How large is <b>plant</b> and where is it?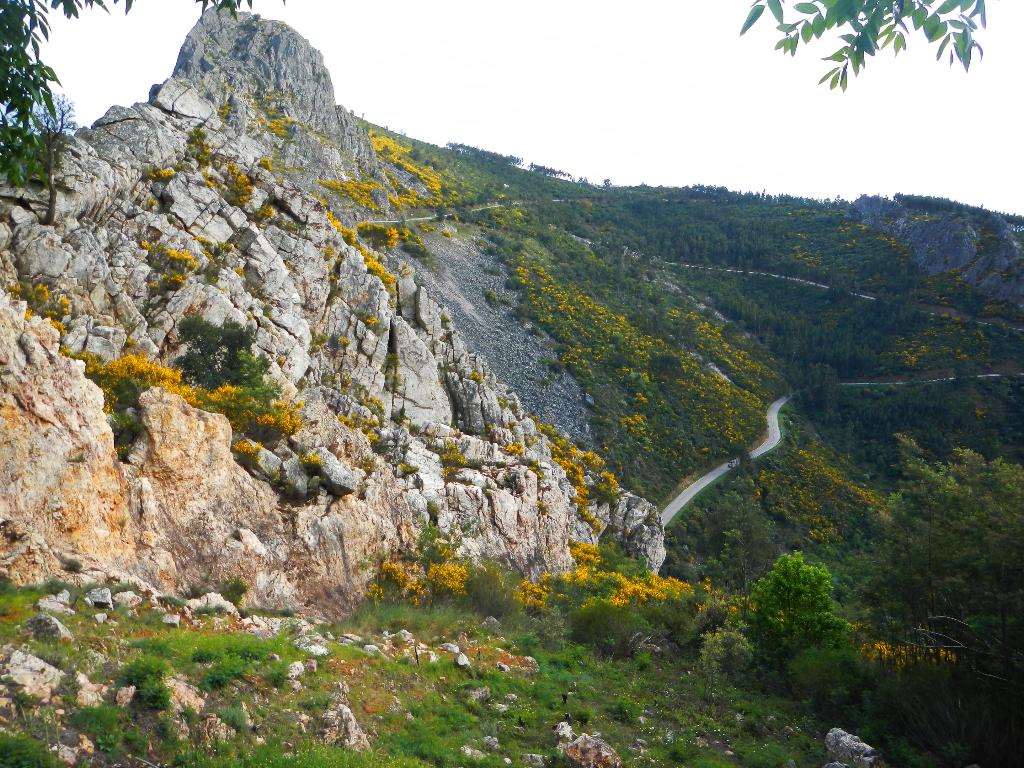
Bounding box: <region>214, 239, 236, 252</region>.
